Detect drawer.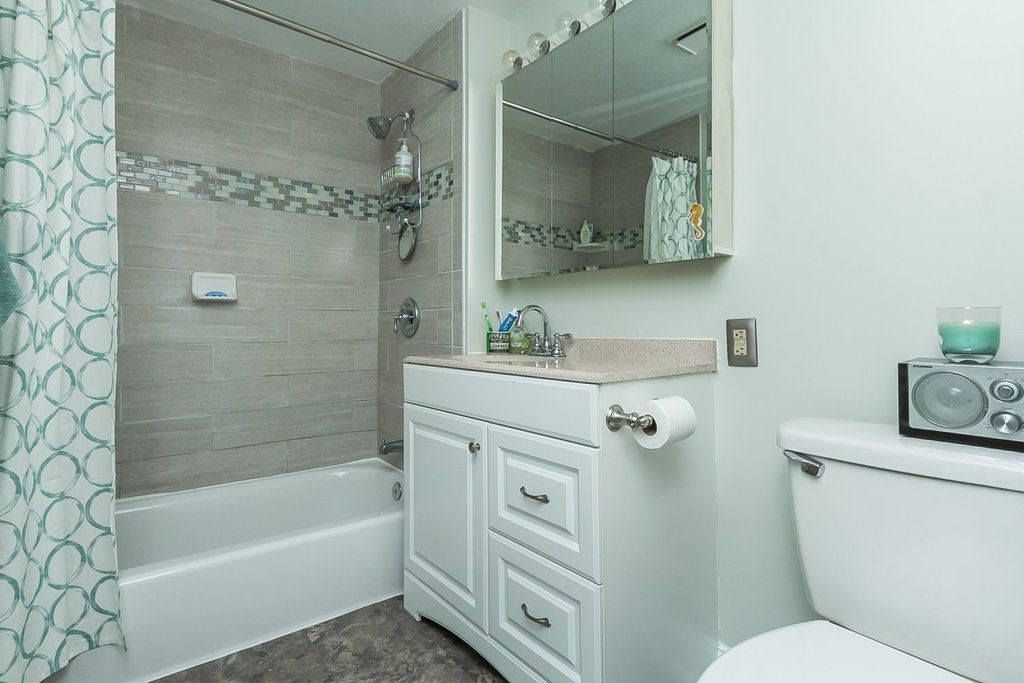
Detected at bbox=(488, 530, 598, 682).
